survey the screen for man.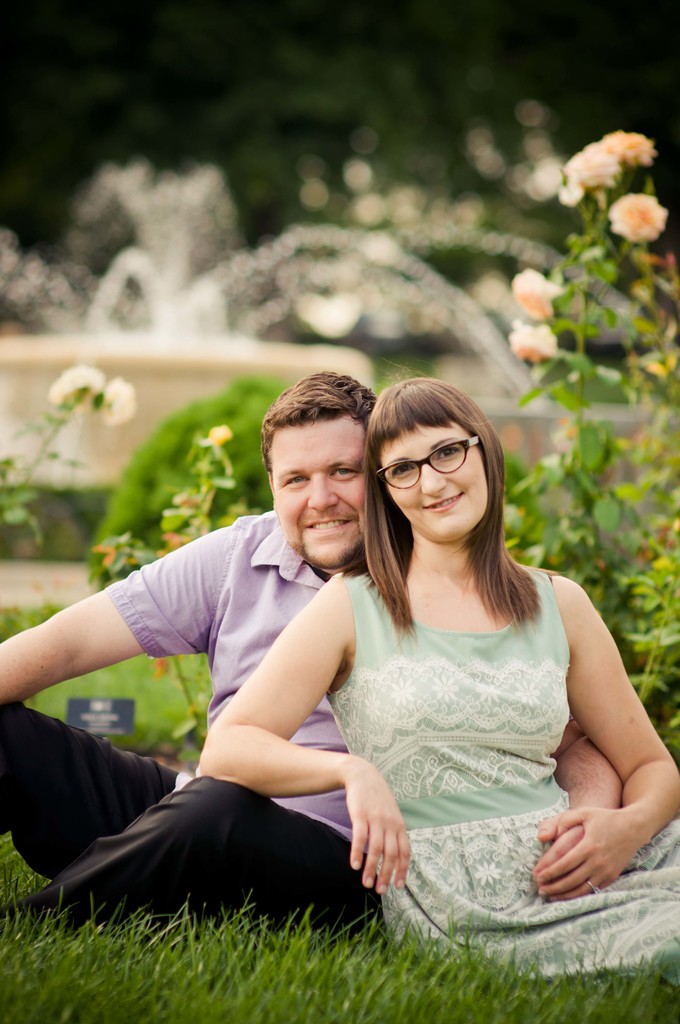
Survey found: (x1=0, y1=359, x2=629, y2=933).
